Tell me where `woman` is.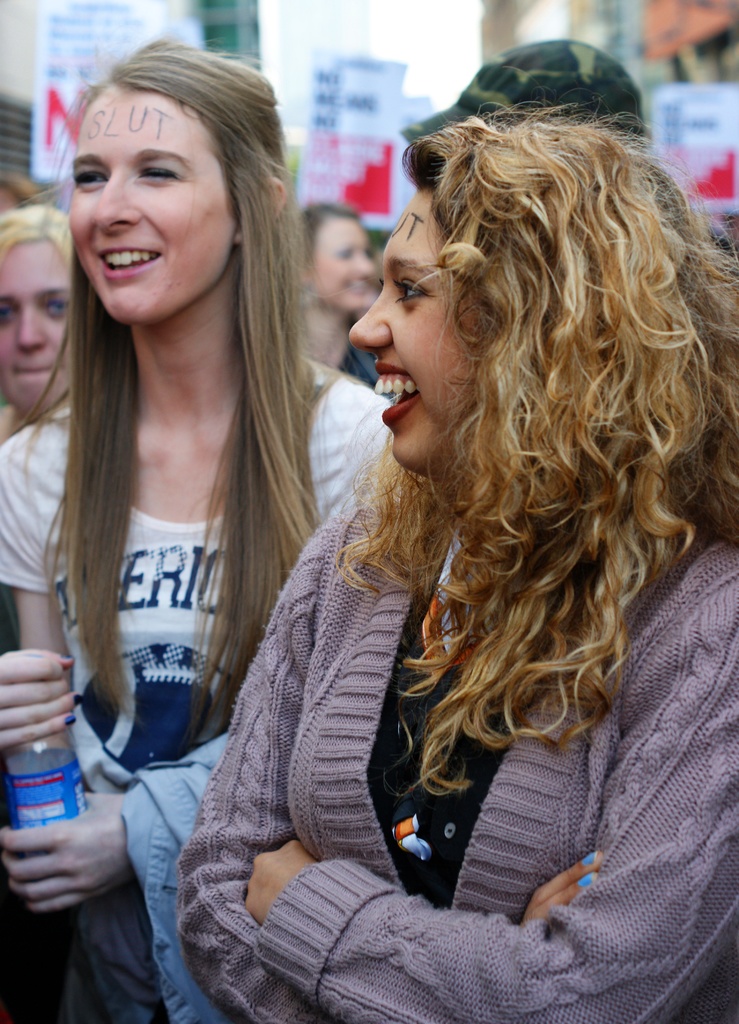
`woman` is at select_region(300, 205, 403, 410).
